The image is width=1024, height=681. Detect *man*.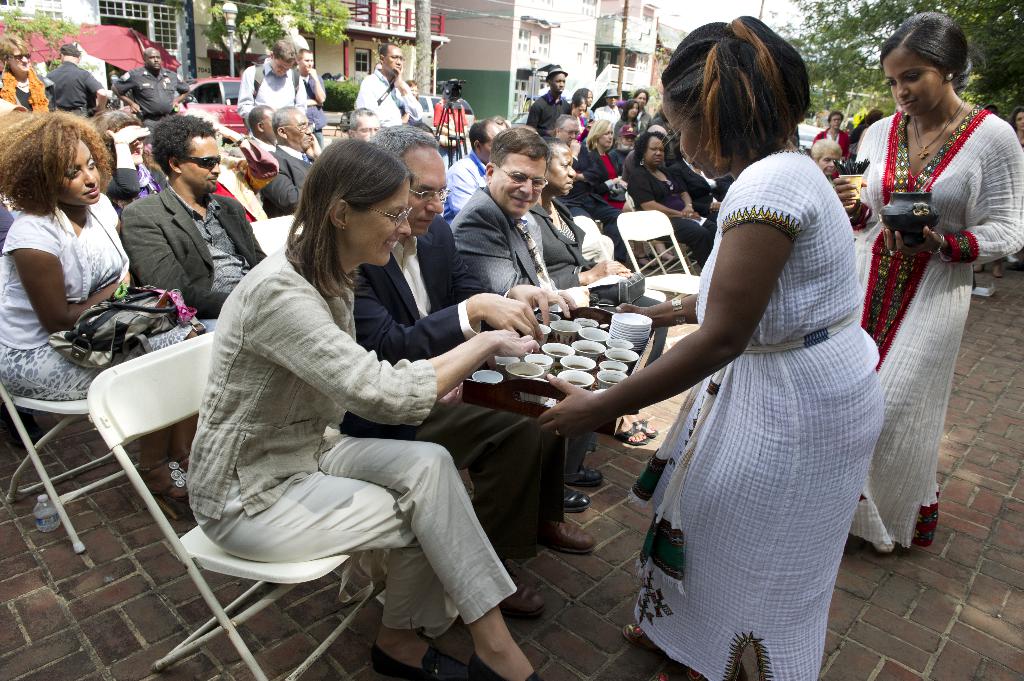
Detection: <bbox>349, 110, 381, 140</bbox>.
